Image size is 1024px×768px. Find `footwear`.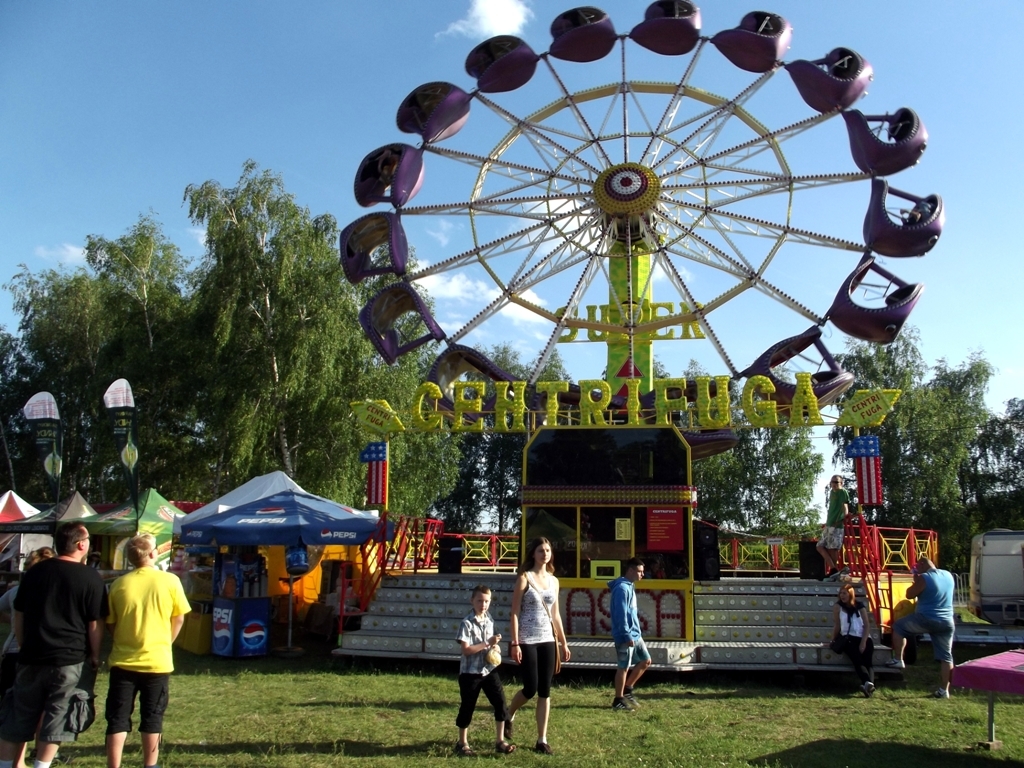
box=[606, 695, 638, 716].
